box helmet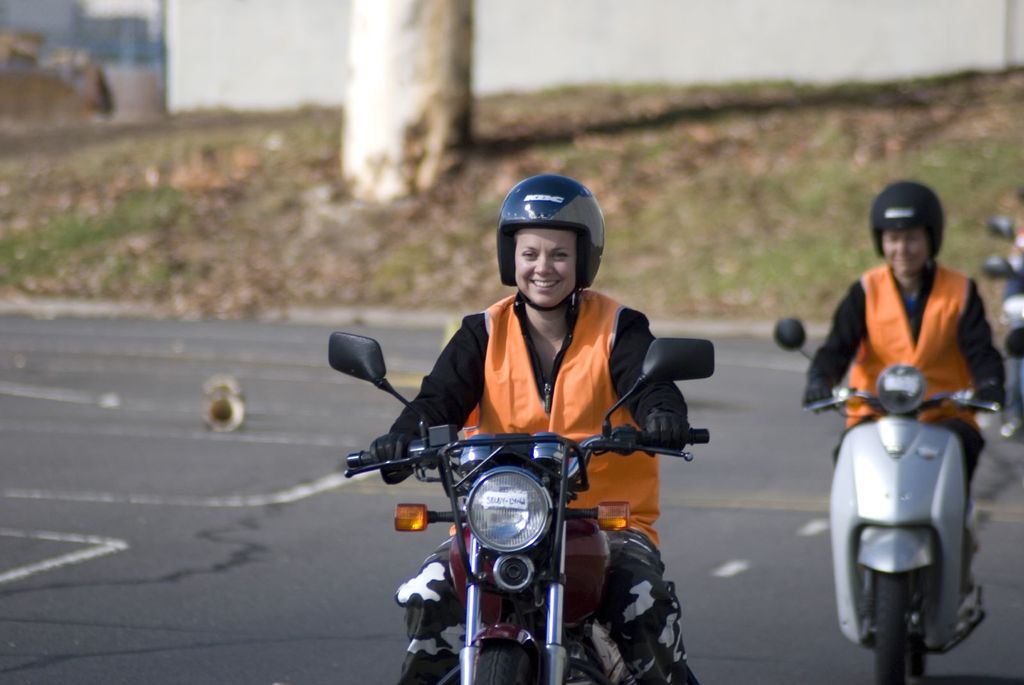
BBox(855, 184, 949, 264)
